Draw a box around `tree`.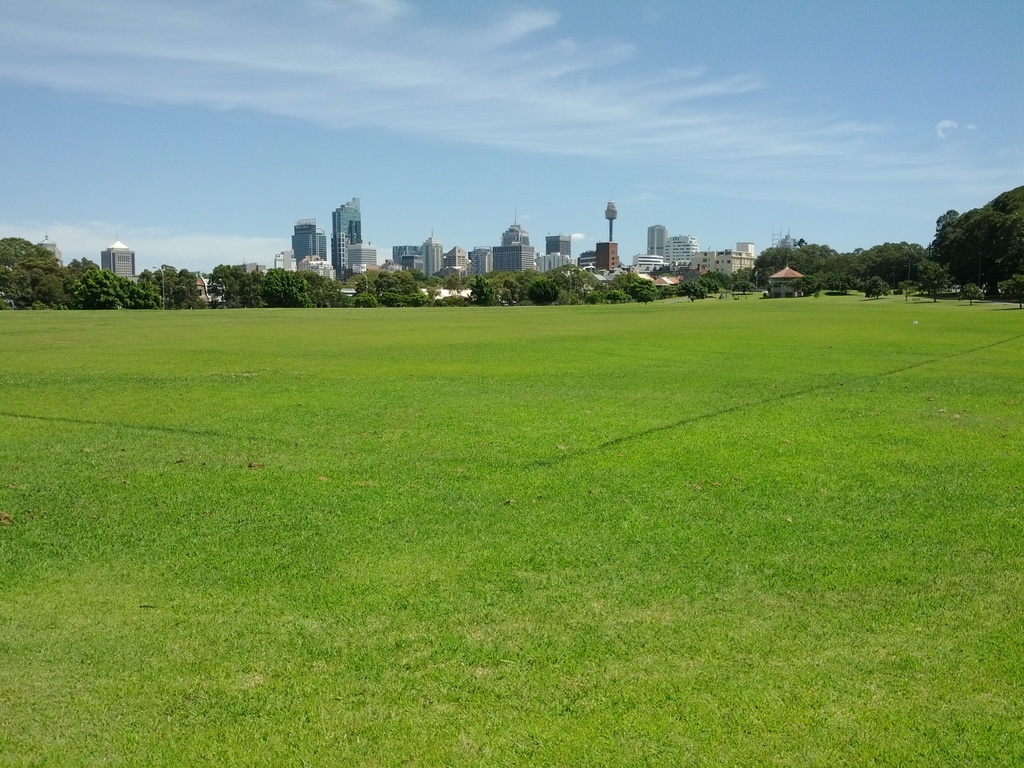
{"x1": 153, "y1": 266, "x2": 174, "y2": 308}.
